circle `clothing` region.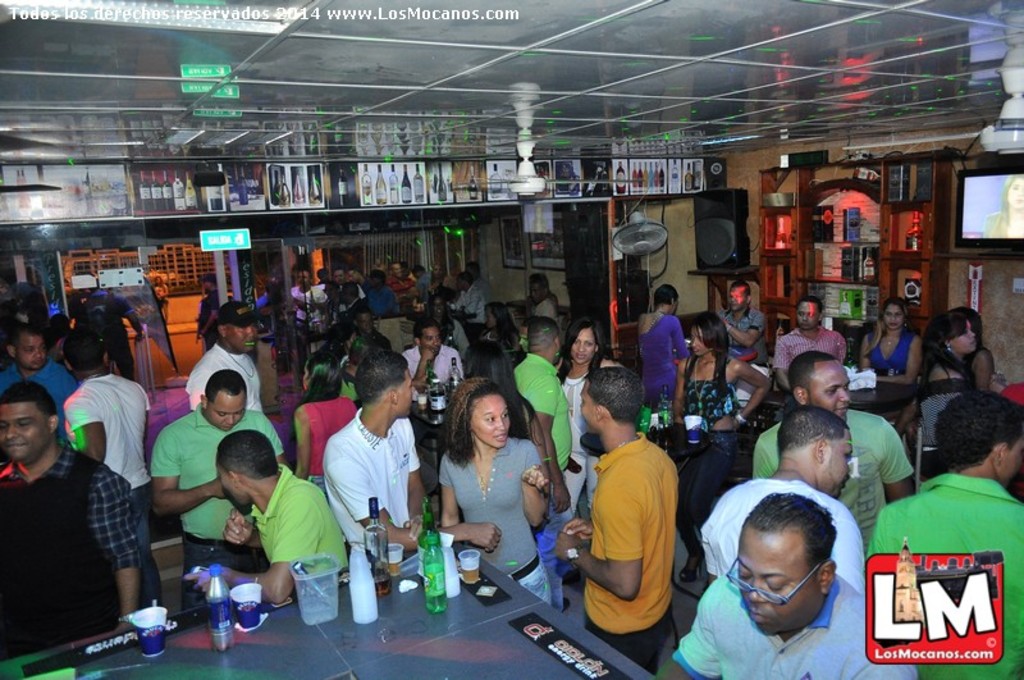
Region: box(978, 209, 1011, 238).
